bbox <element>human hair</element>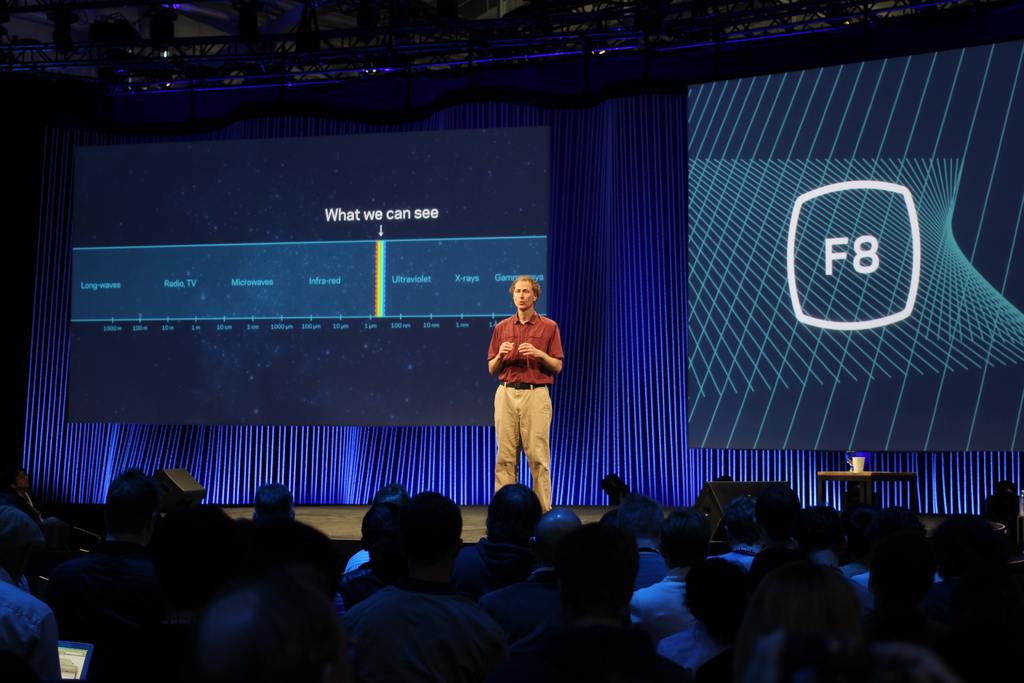
x1=681, y1=554, x2=746, y2=638
